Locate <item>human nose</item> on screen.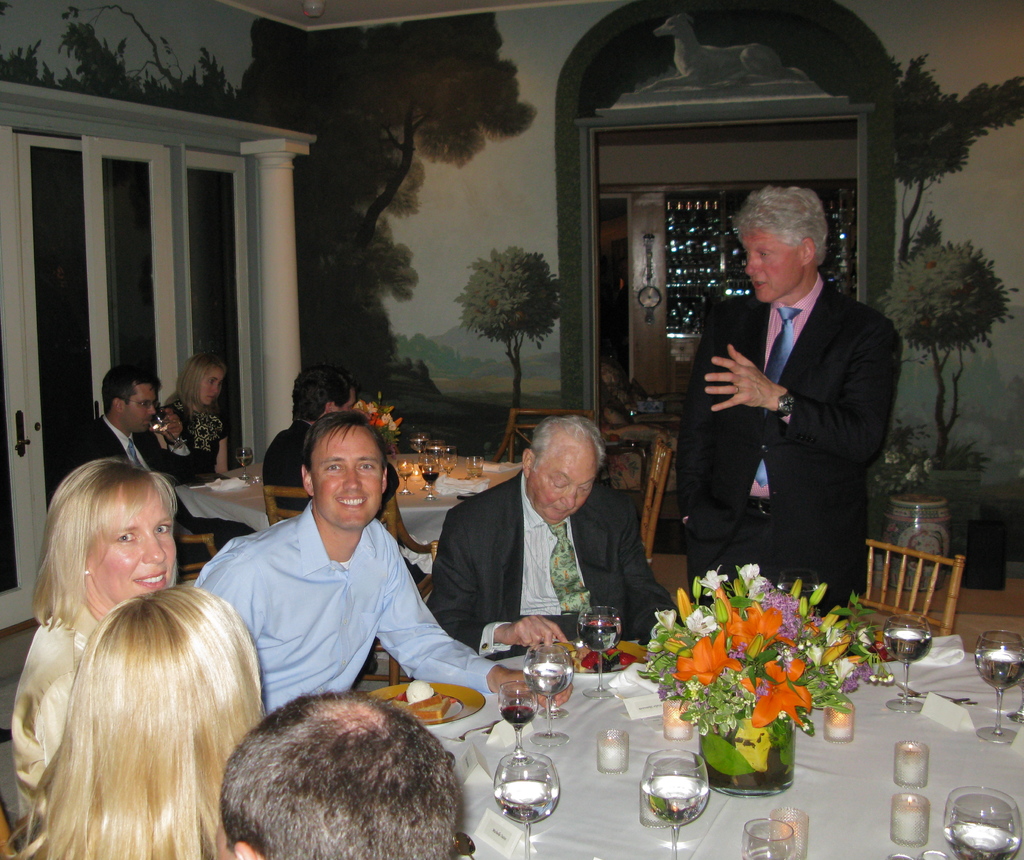
On screen at (x1=148, y1=406, x2=154, y2=418).
